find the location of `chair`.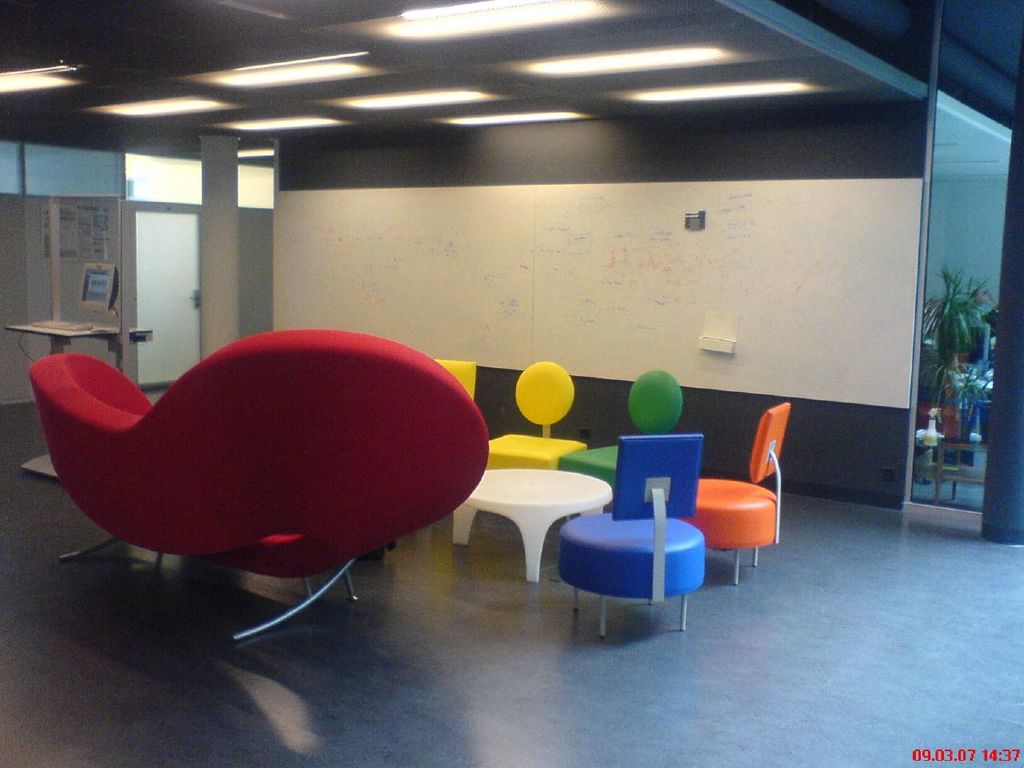
Location: (567,367,683,527).
